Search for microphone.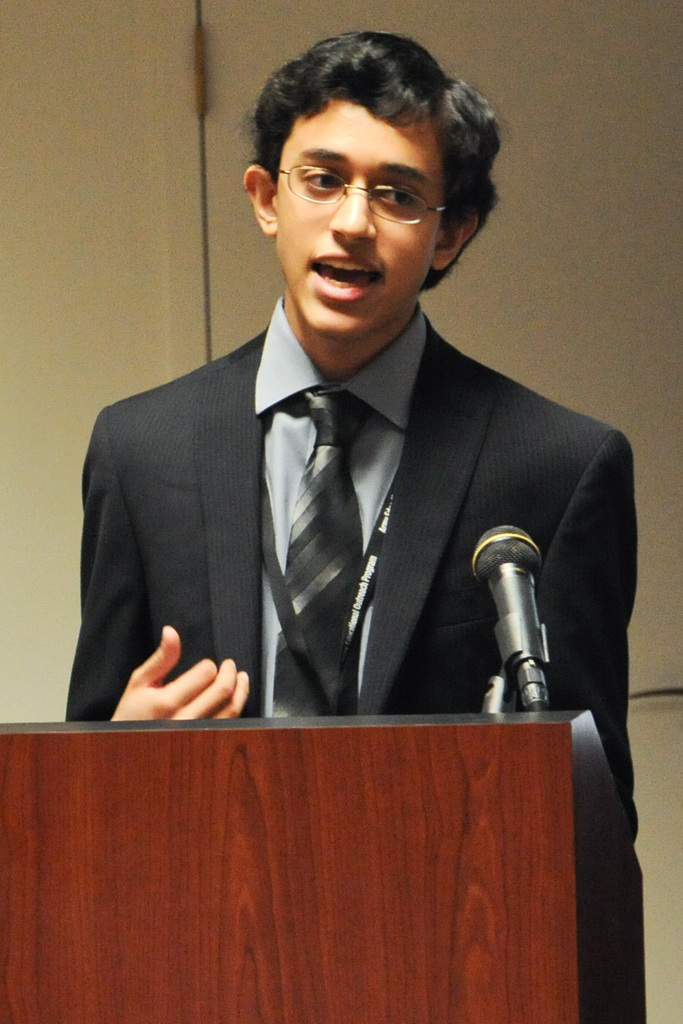
Found at select_region(470, 520, 549, 716).
